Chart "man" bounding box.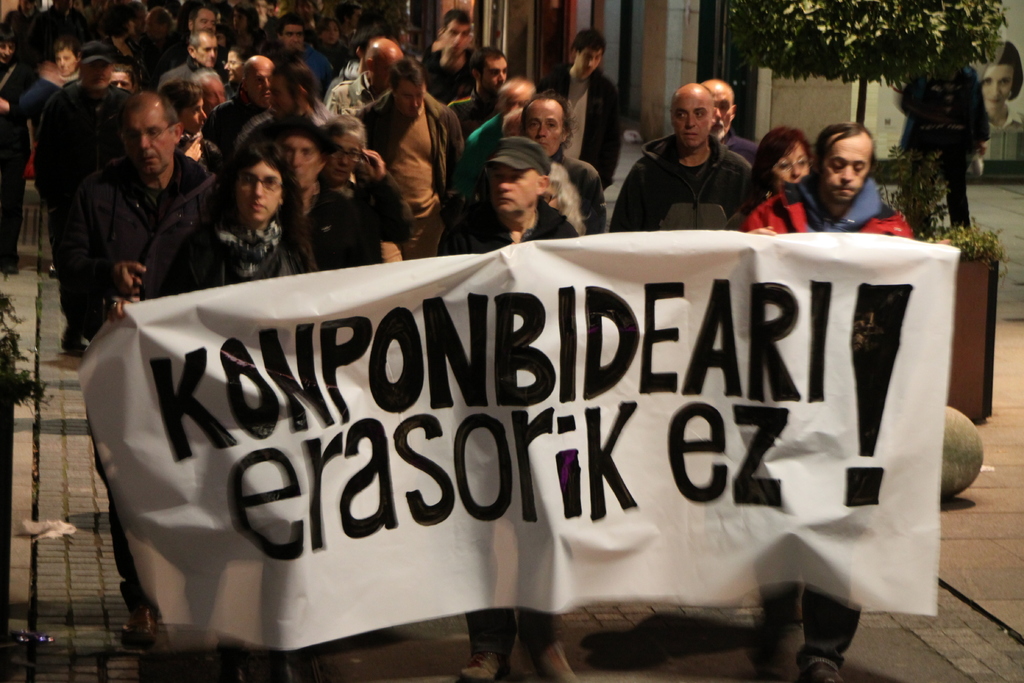
Charted: {"x1": 431, "y1": 140, "x2": 580, "y2": 682}.
